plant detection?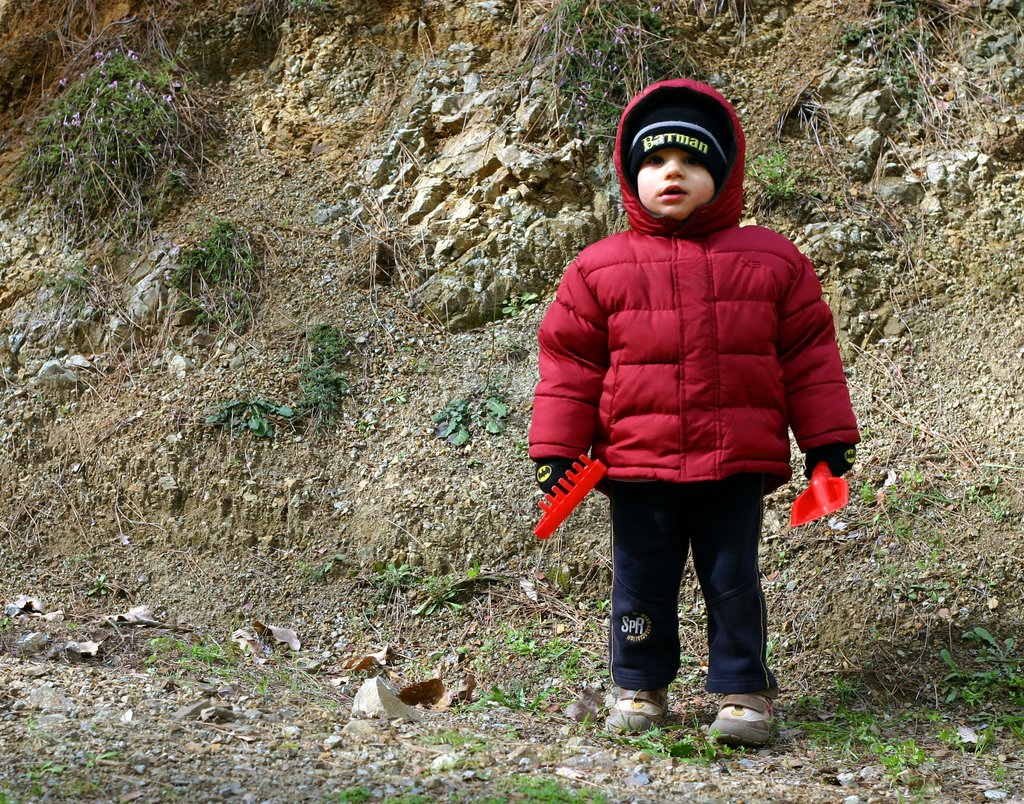
591 667 611 682
